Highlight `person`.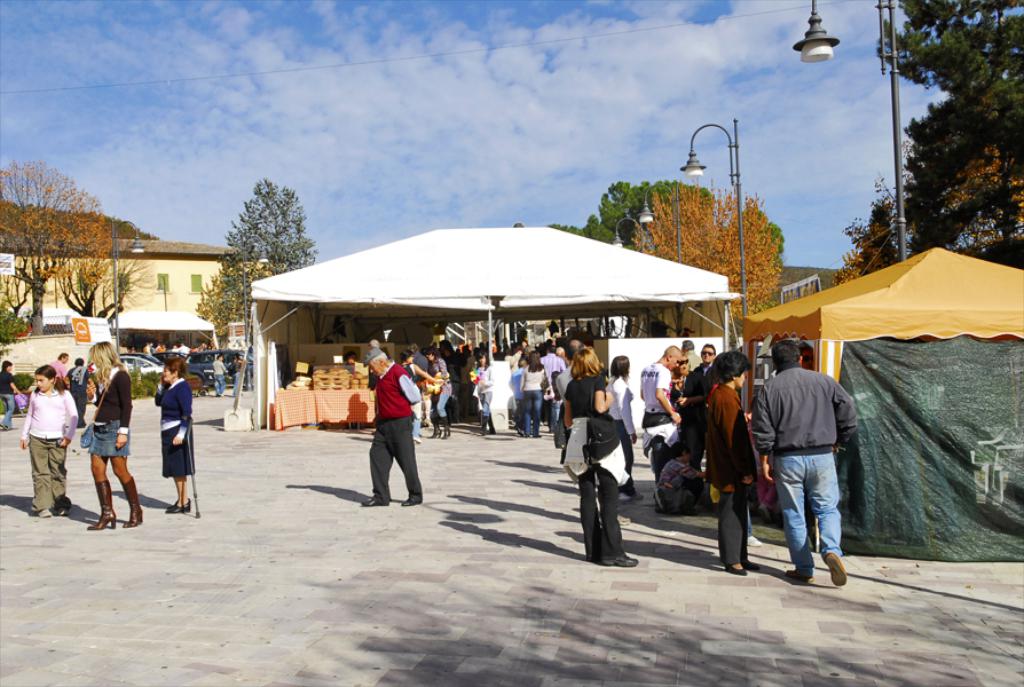
Highlighted region: (x1=702, y1=342, x2=761, y2=582).
